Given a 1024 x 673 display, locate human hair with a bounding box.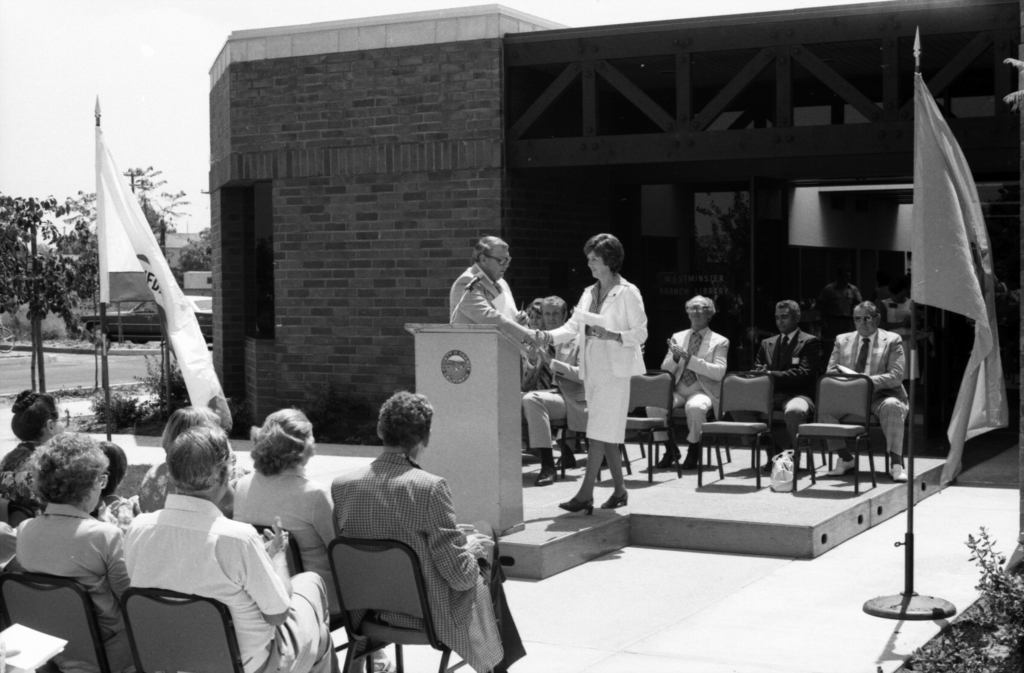
Located: (579, 232, 627, 273).
